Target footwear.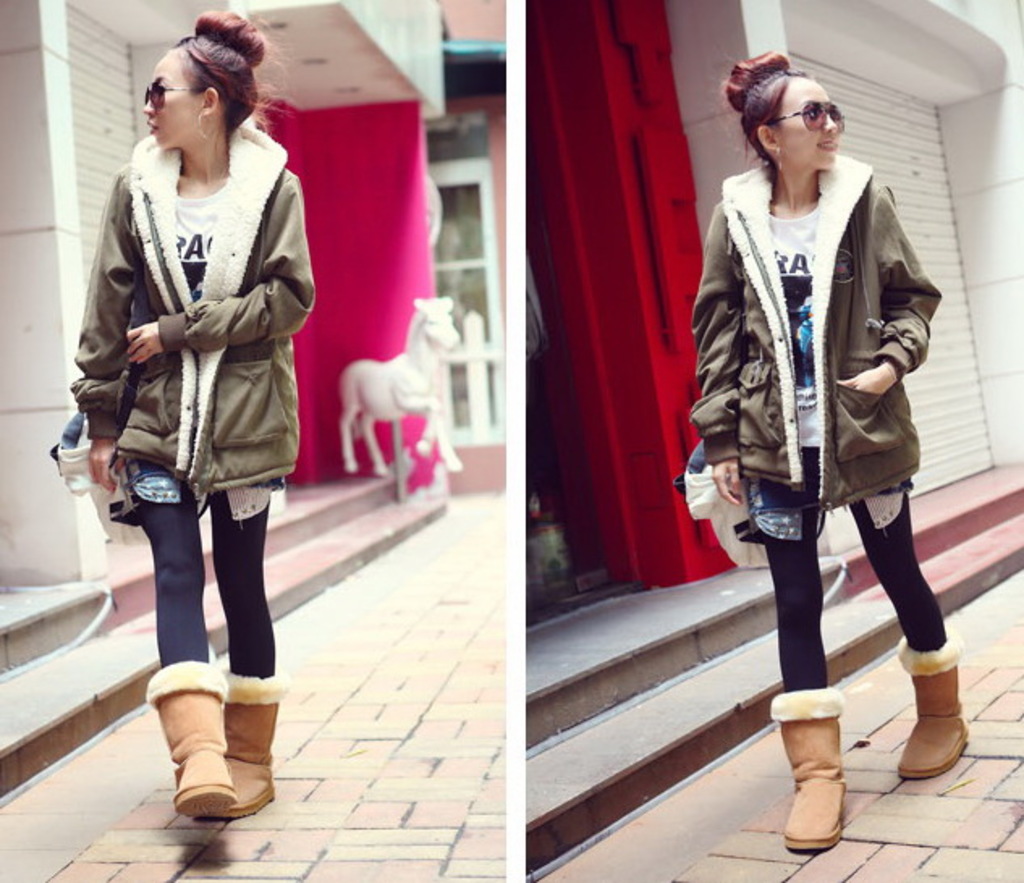
Target region: <bbox>223, 676, 281, 820</bbox>.
